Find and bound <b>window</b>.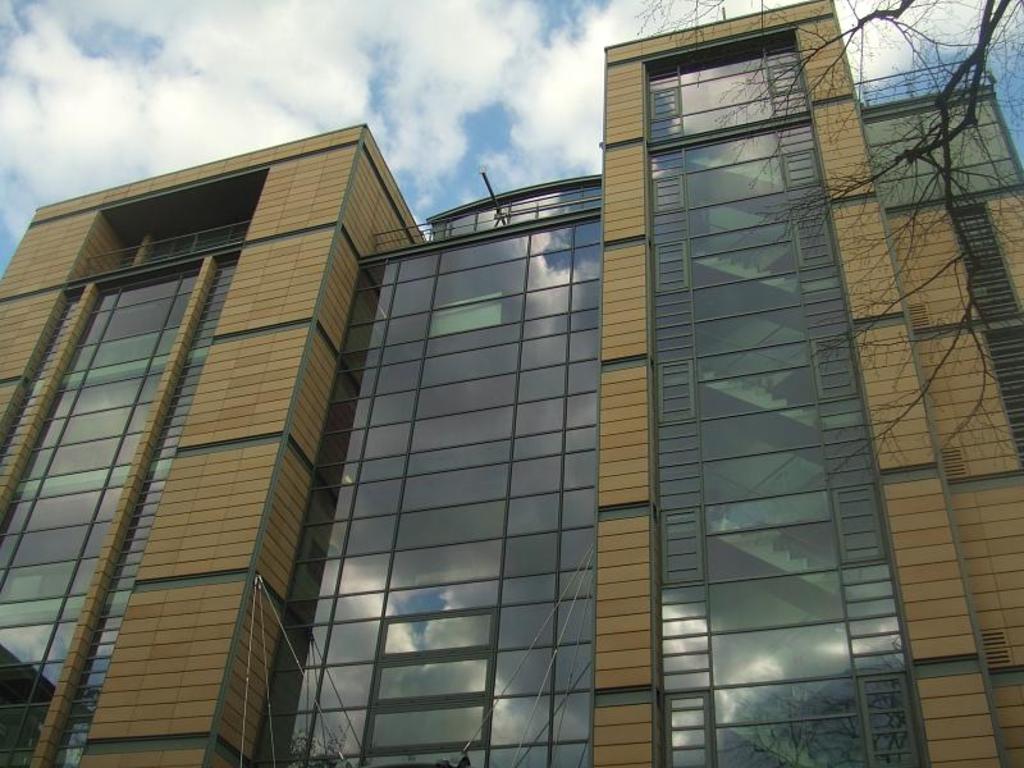
Bound: <box>703,447,824,506</box>.
